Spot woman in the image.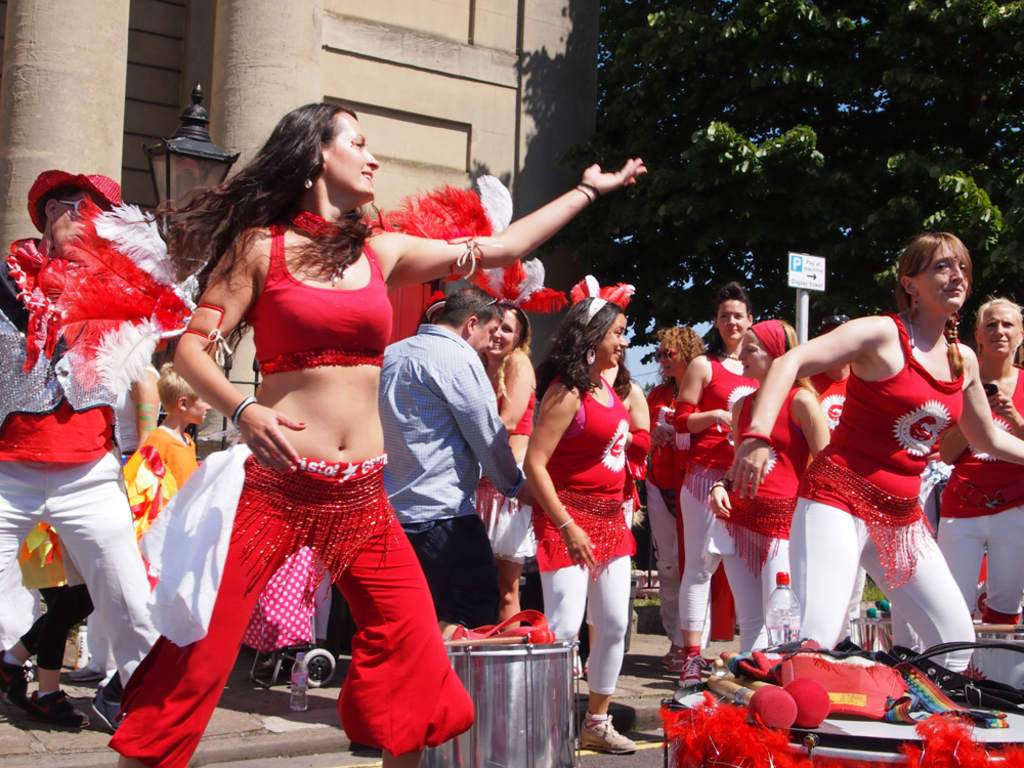
woman found at <region>763, 244, 999, 662</region>.
